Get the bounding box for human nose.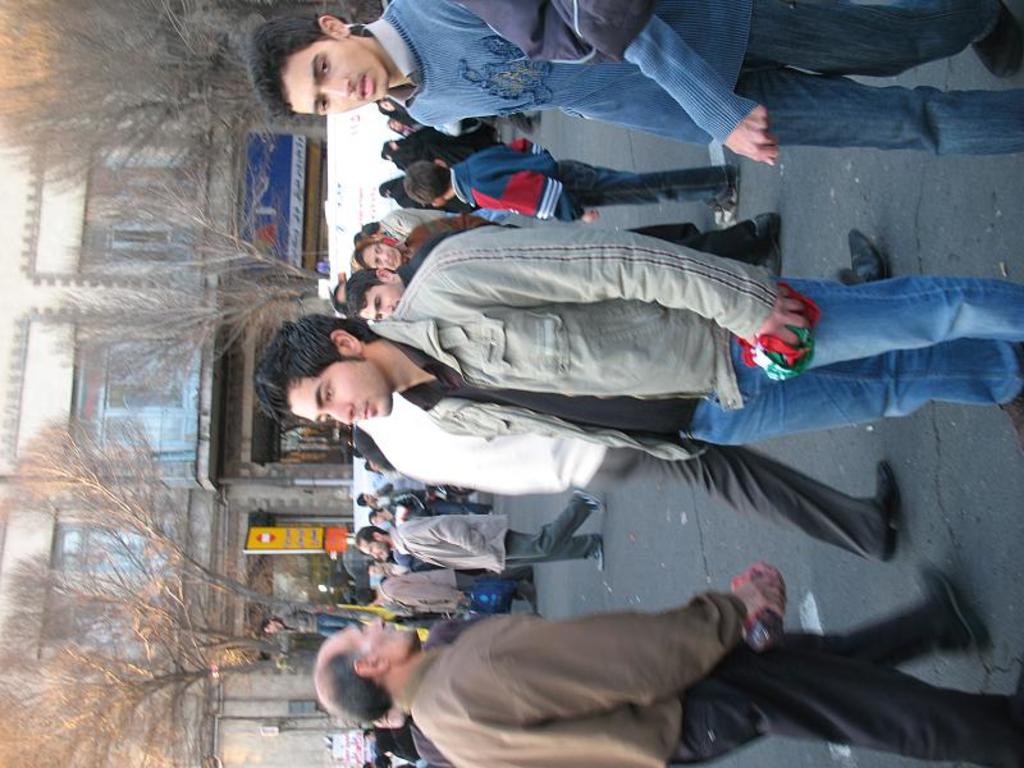
left=317, top=77, right=353, bottom=95.
